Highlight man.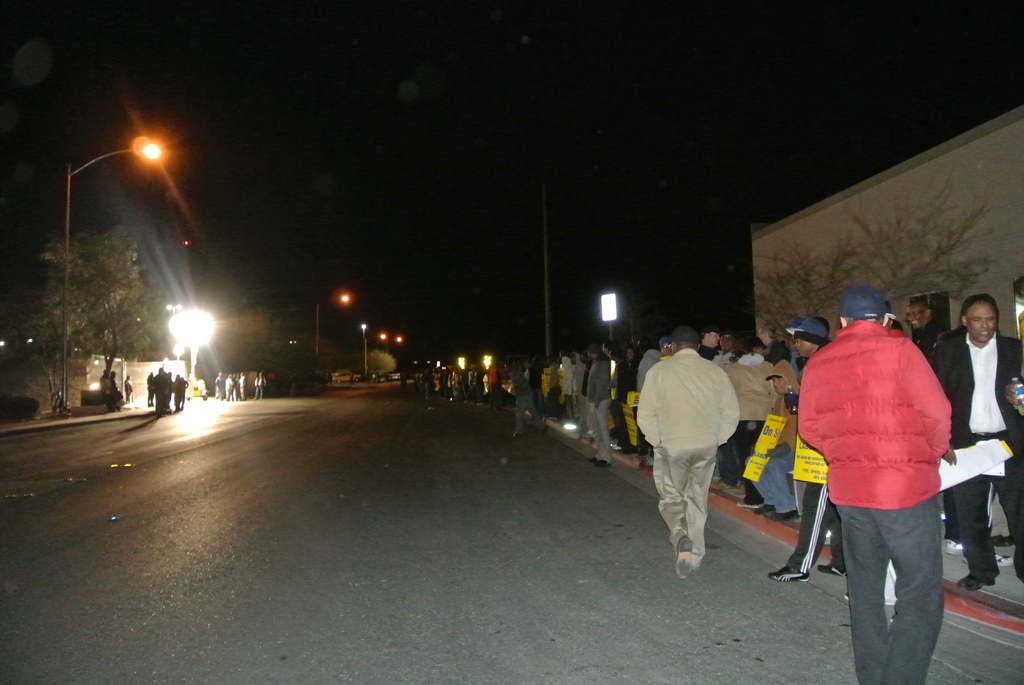
Highlighted region: <bbox>757, 353, 812, 521</bbox>.
